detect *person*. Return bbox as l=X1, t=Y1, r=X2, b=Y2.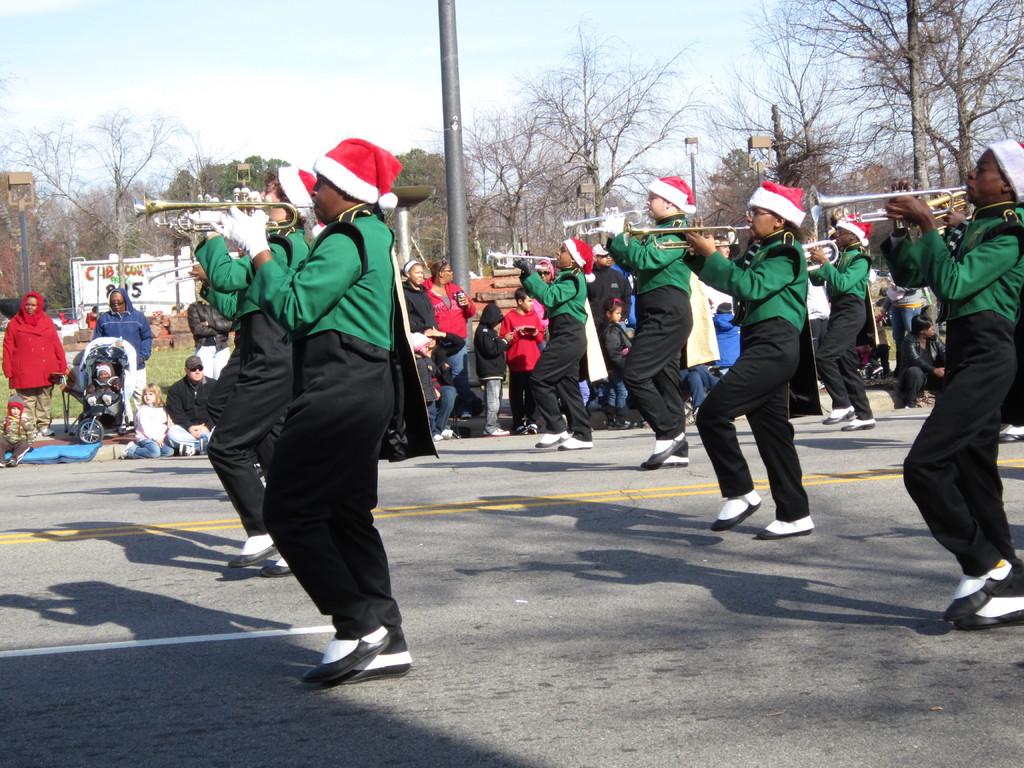
l=800, t=211, r=879, b=435.
